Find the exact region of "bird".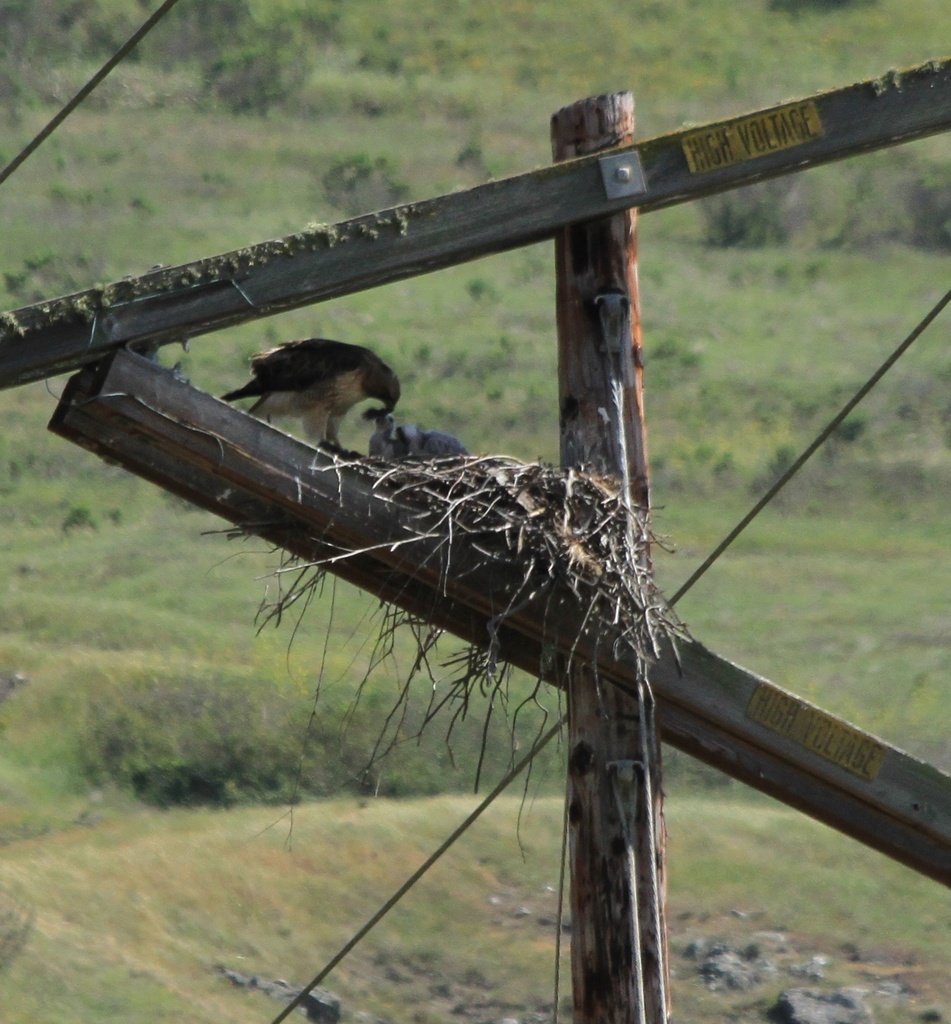
Exact region: <box>367,406,464,461</box>.
